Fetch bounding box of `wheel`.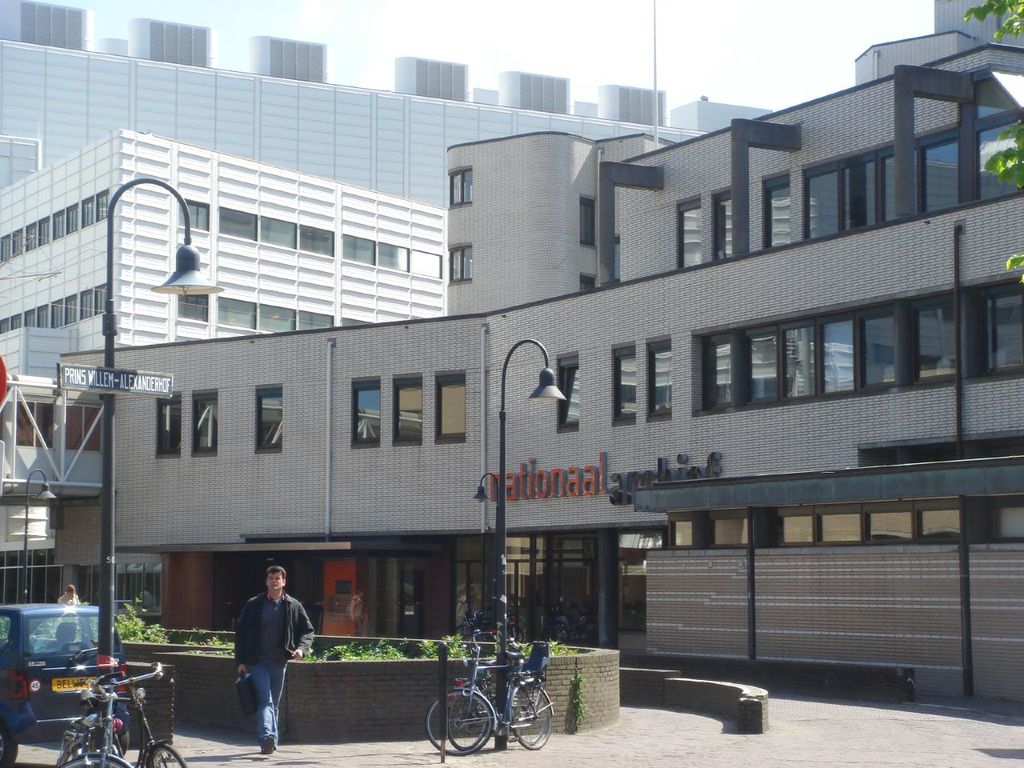
Bbox: (left=446, top=692, right=488, bottom=750).
